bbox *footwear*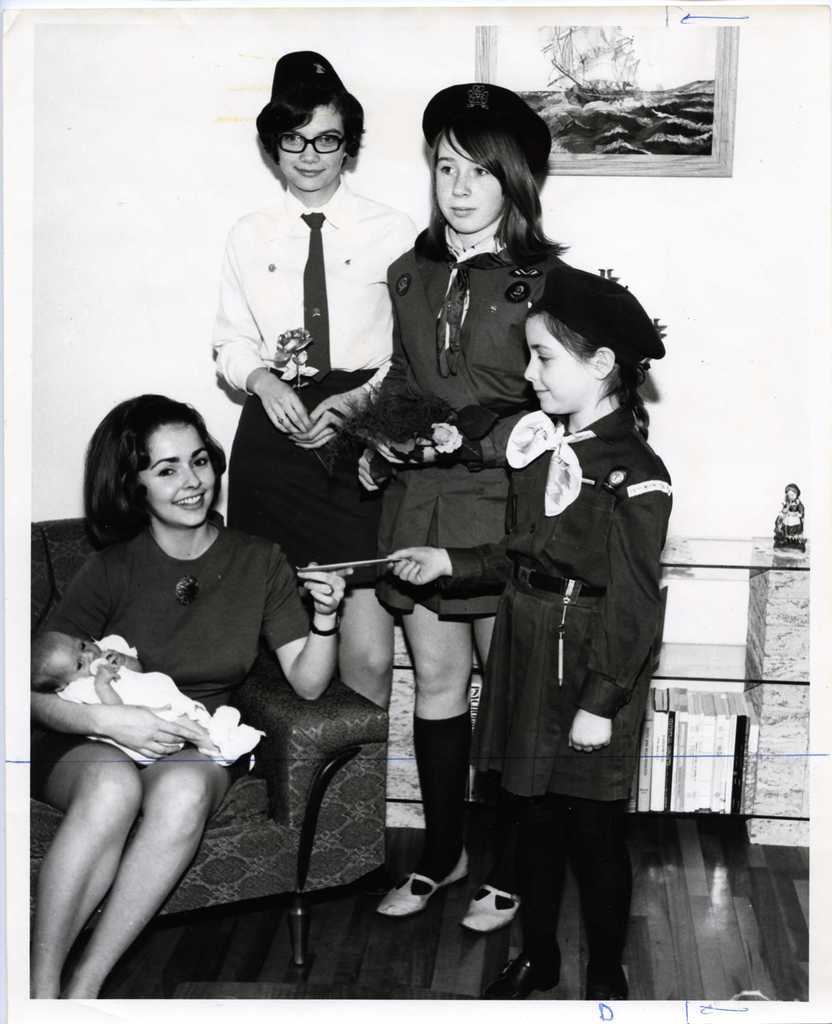
region(588, 967, 633, 1005)
